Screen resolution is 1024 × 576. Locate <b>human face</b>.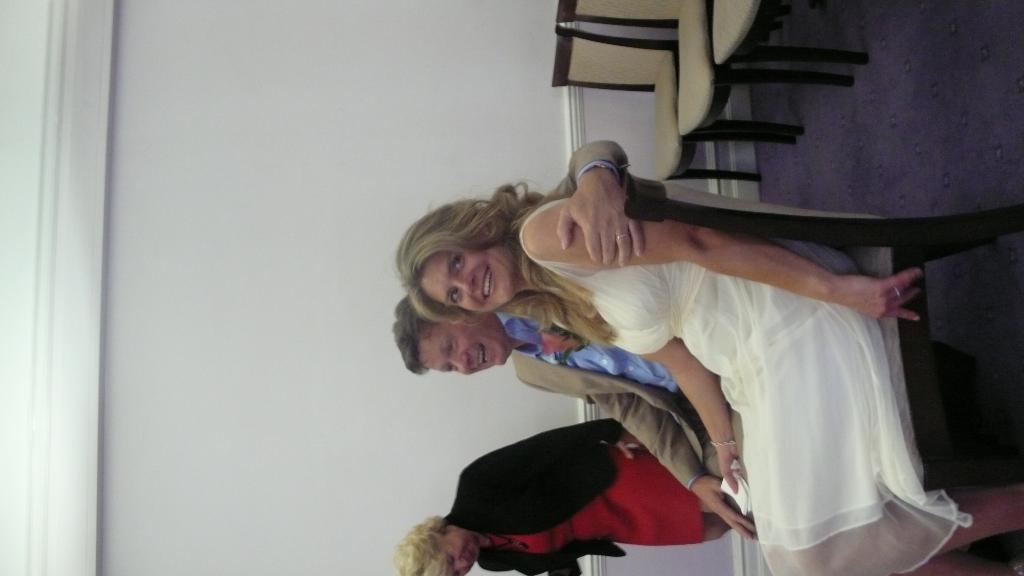
<box>418,251,518,316</box>.
